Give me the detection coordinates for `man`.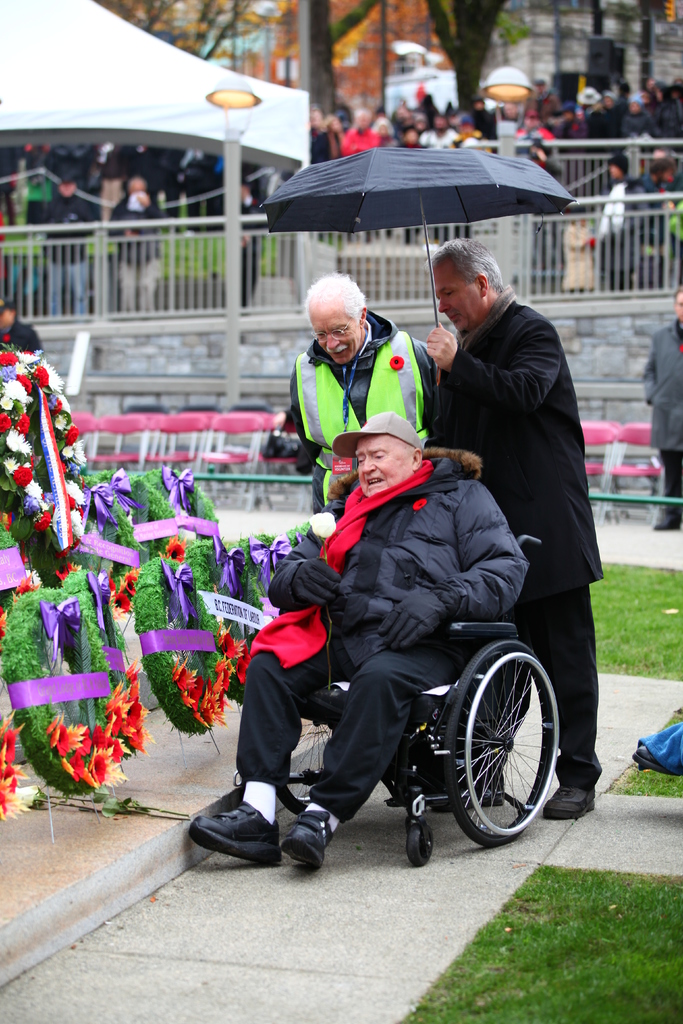
box(38, 175, 95, 314).
